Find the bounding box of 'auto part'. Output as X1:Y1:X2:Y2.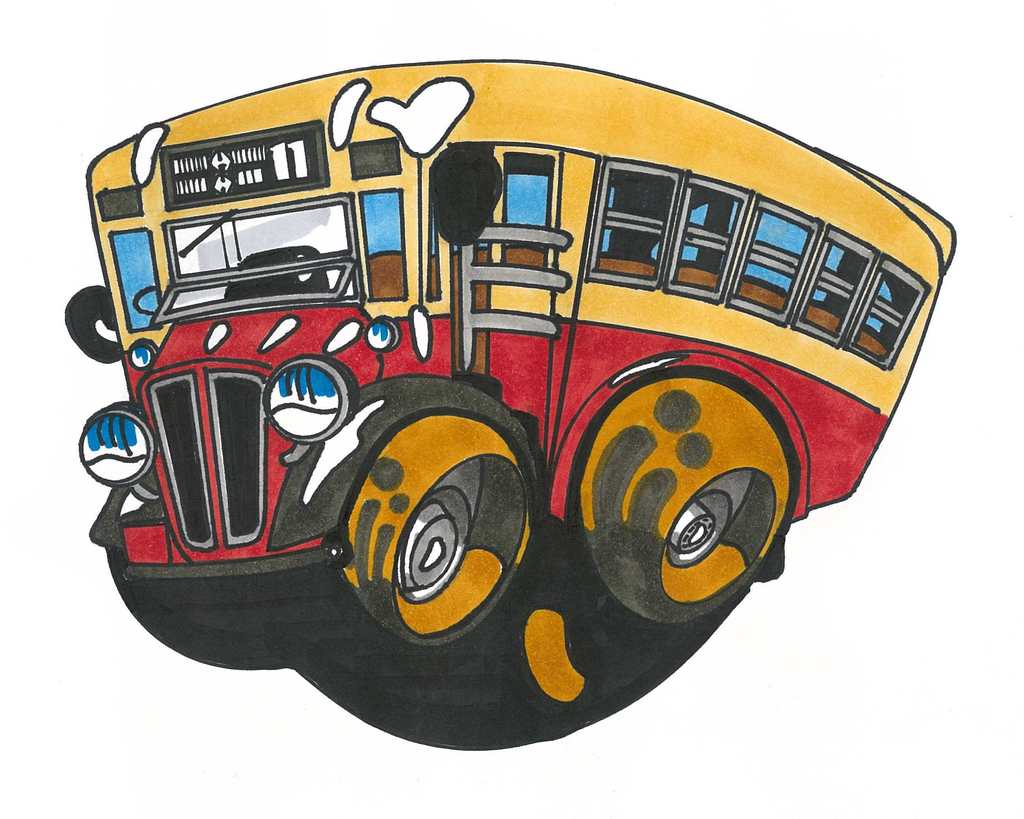
122:324:153:379.
